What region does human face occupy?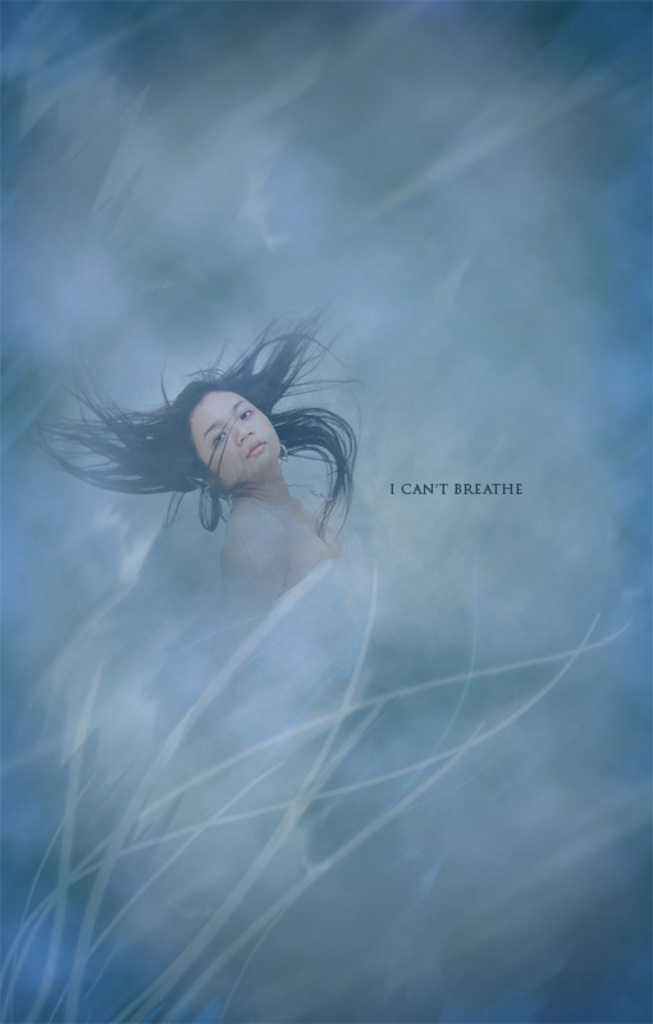
[x1=183, y1=385, x2=298, y2=499].
